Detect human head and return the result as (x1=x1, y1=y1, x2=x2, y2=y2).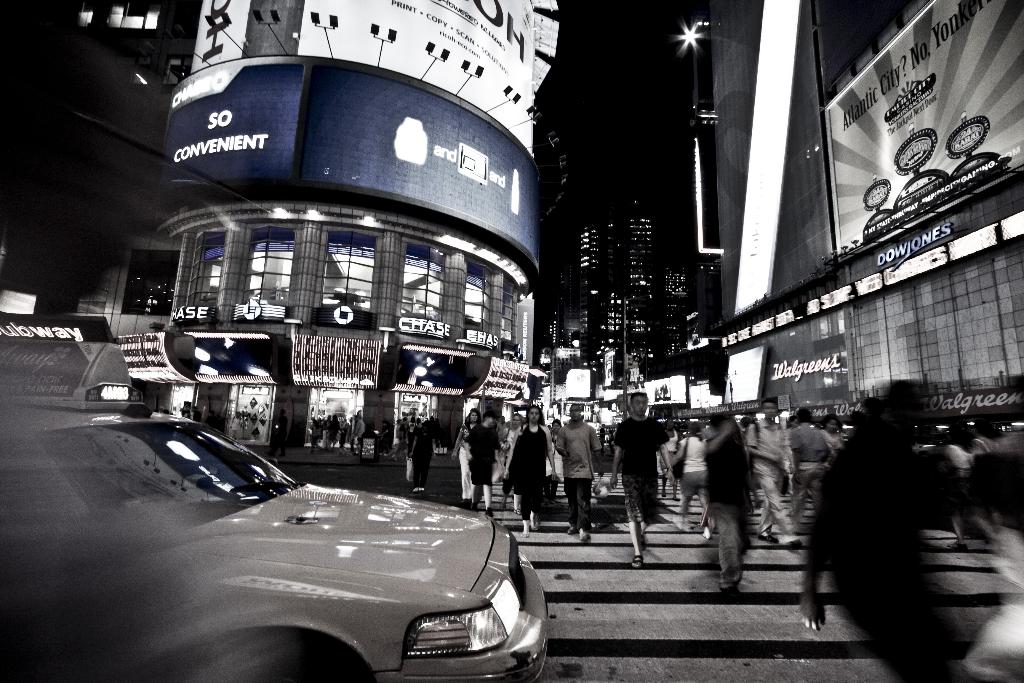
(x1=527, y1=407, x2=542, y2=424).
